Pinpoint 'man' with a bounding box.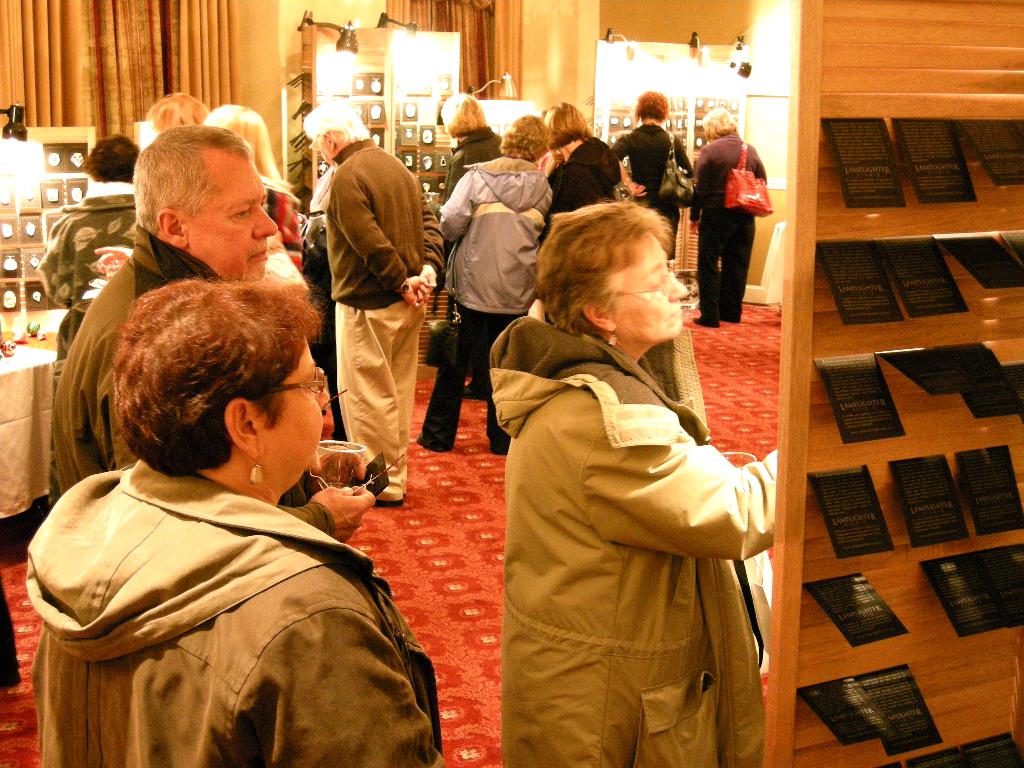
x1=290, y1=117, x2=444, y2=489.
